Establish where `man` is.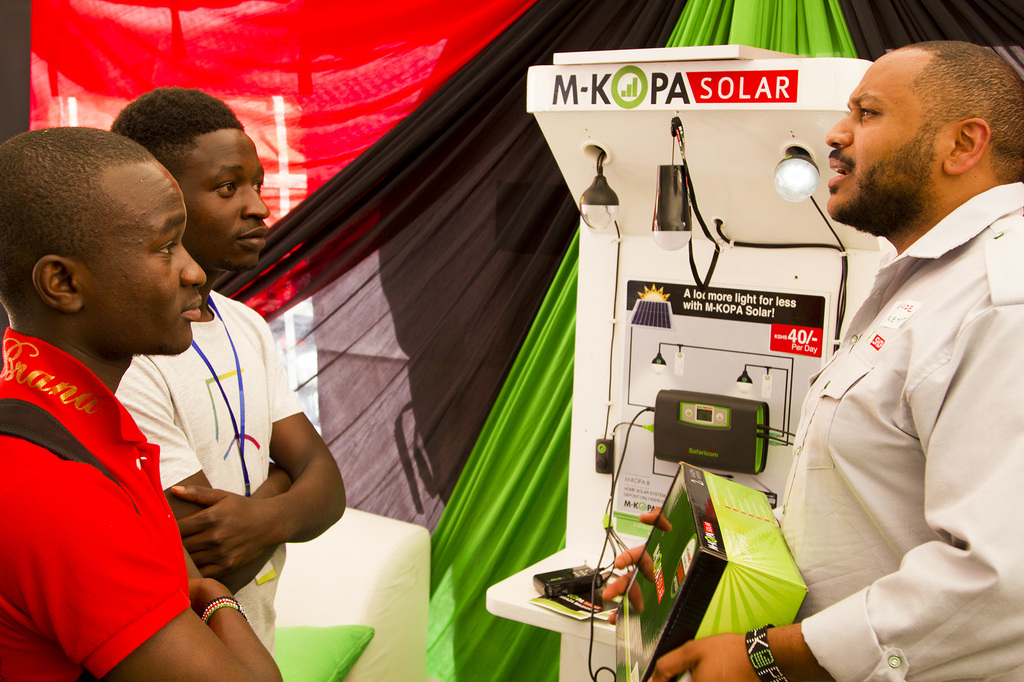
Established at 110:84:343:681.
